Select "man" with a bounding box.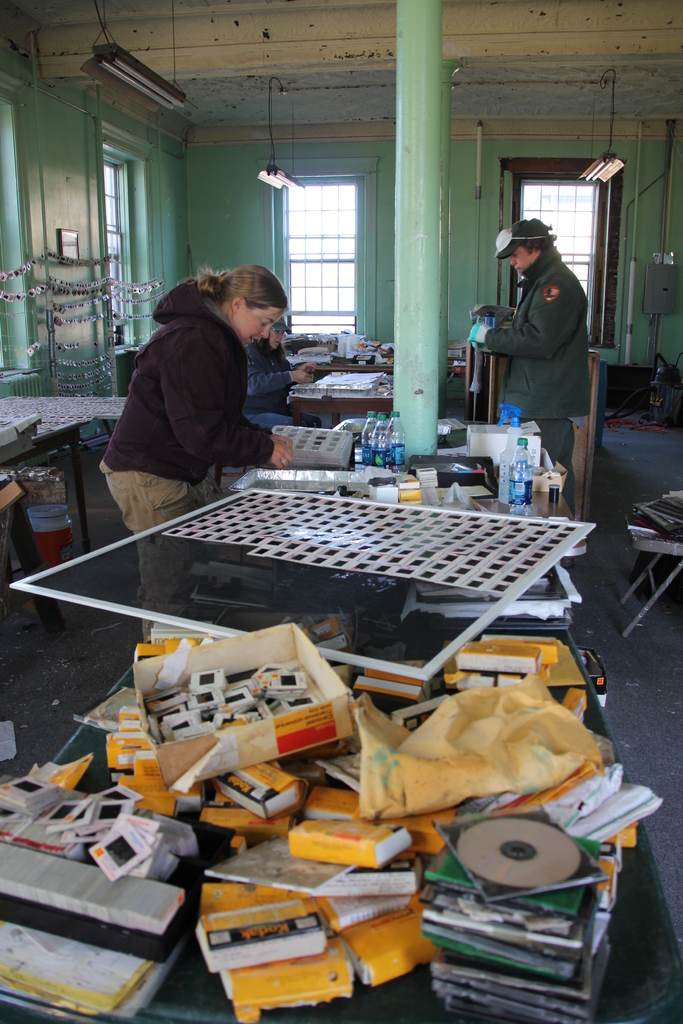
bbox=(472, 202, 603, 392).
